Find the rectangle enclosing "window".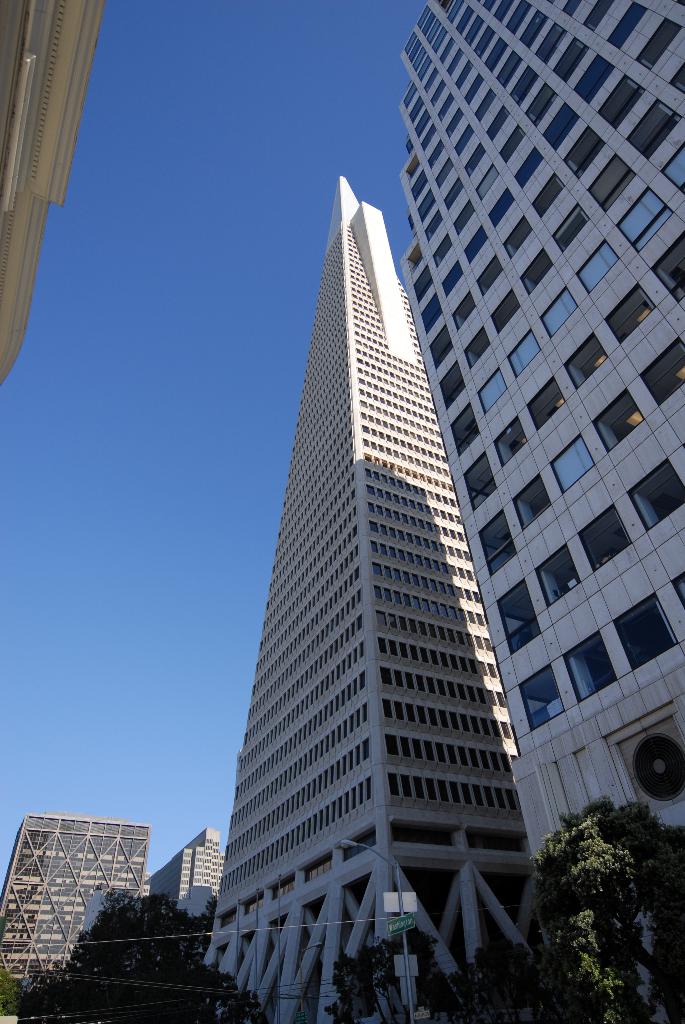
rect(553, 431, 642, 481).
